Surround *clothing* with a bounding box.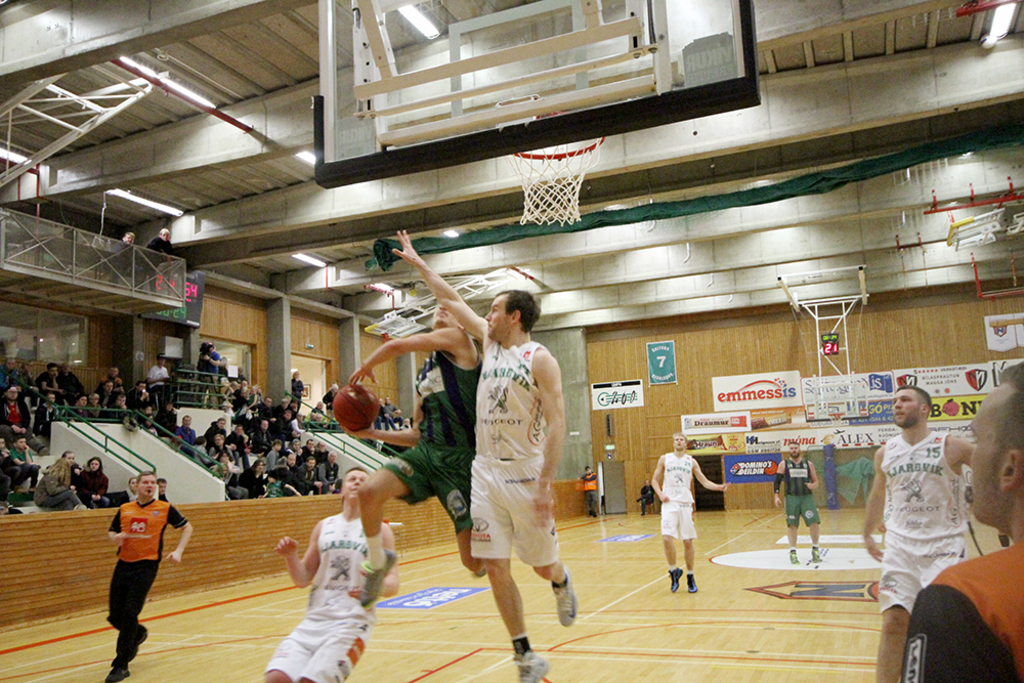
[113, 503, 188, 680].
